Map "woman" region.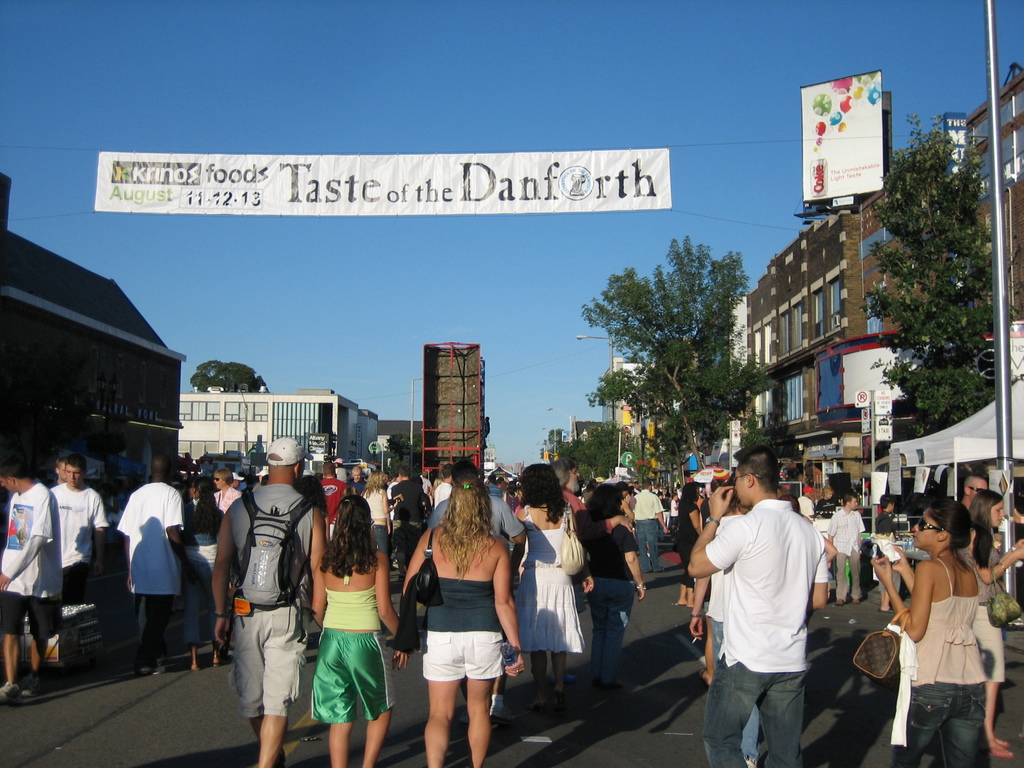
Mapped to select_region(579, 471, 652, 710).
